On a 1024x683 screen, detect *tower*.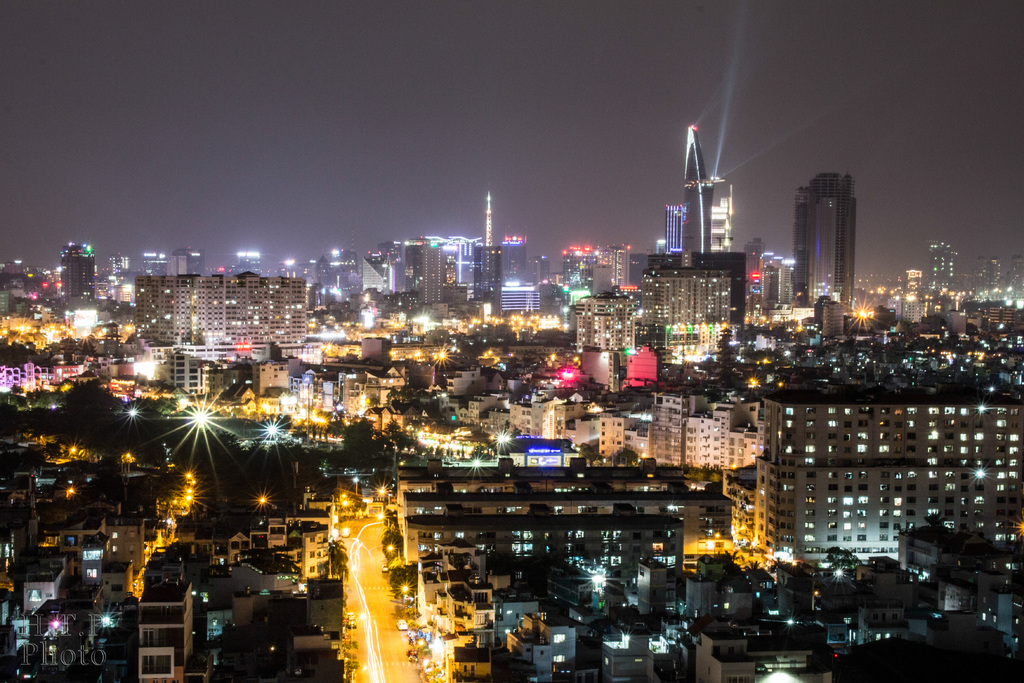
[483, 190, 492, 248].
